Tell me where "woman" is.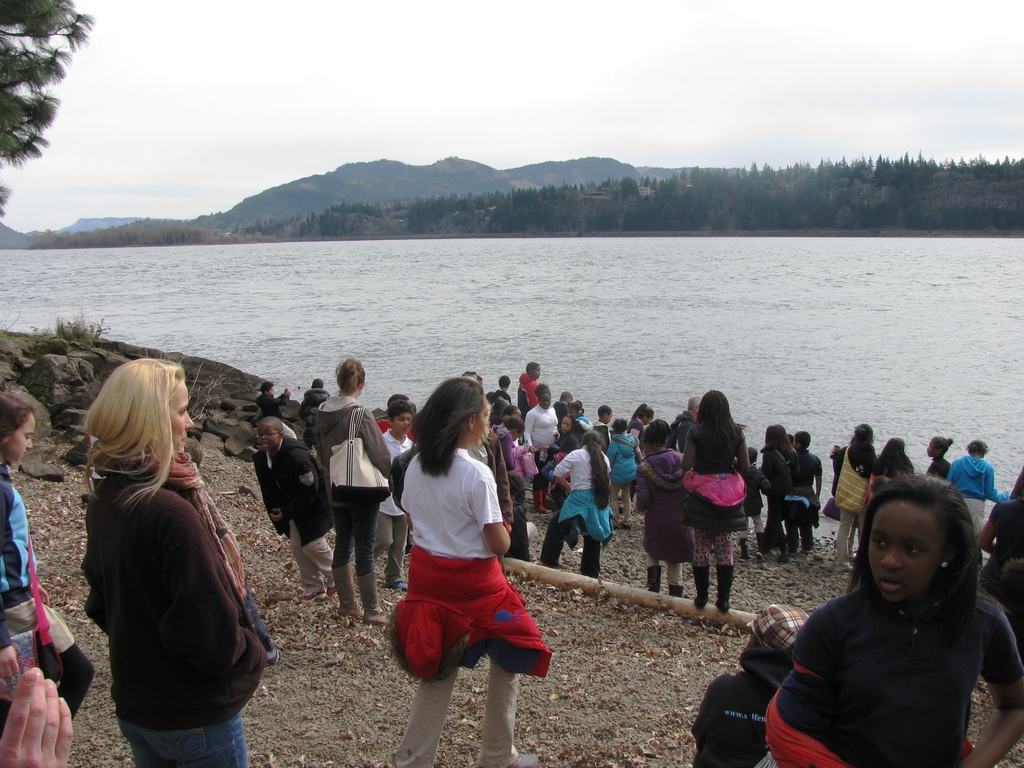
"woman" is at bbox=(78, 351, 266, 767).
